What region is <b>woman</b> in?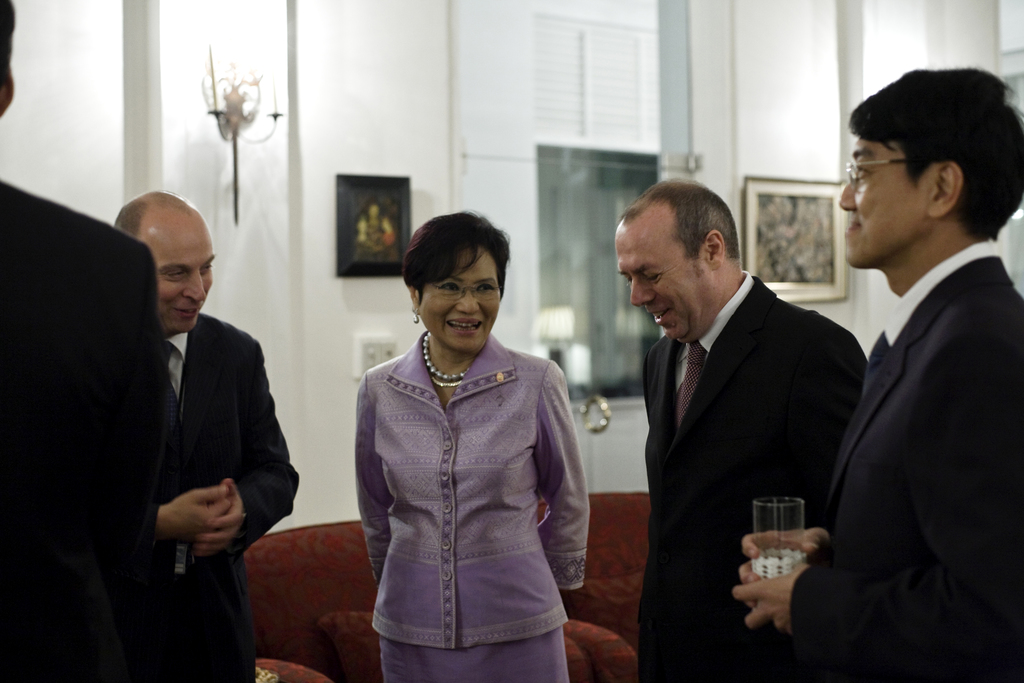
locate(353, 207, 594, 682).
